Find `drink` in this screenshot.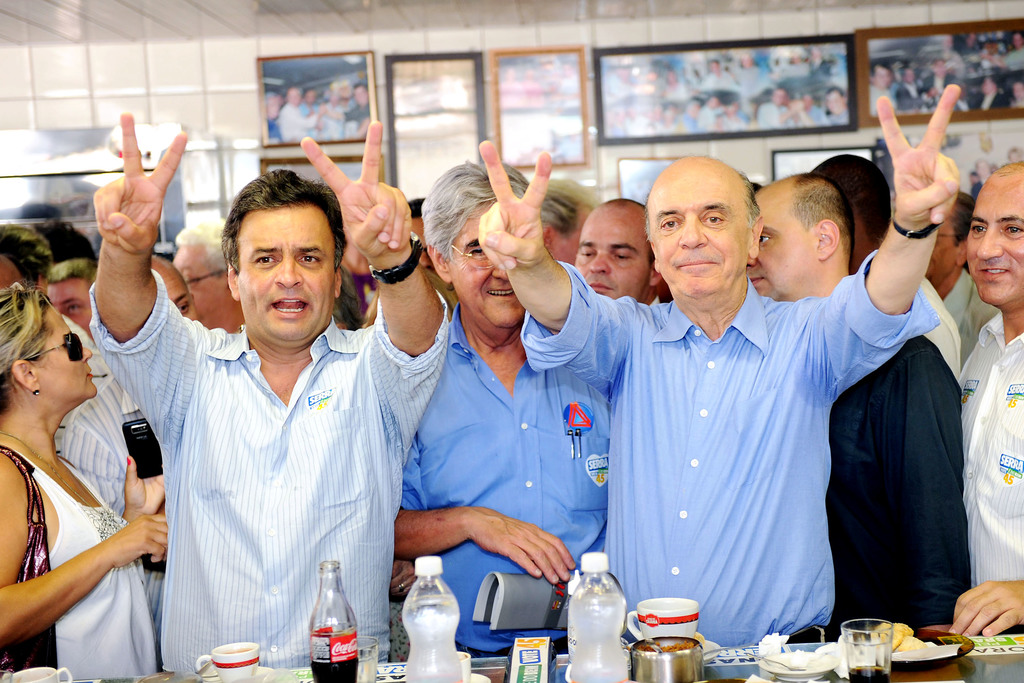
The bounding box for `drink` is l=402, t=600, r=462, b=682.
